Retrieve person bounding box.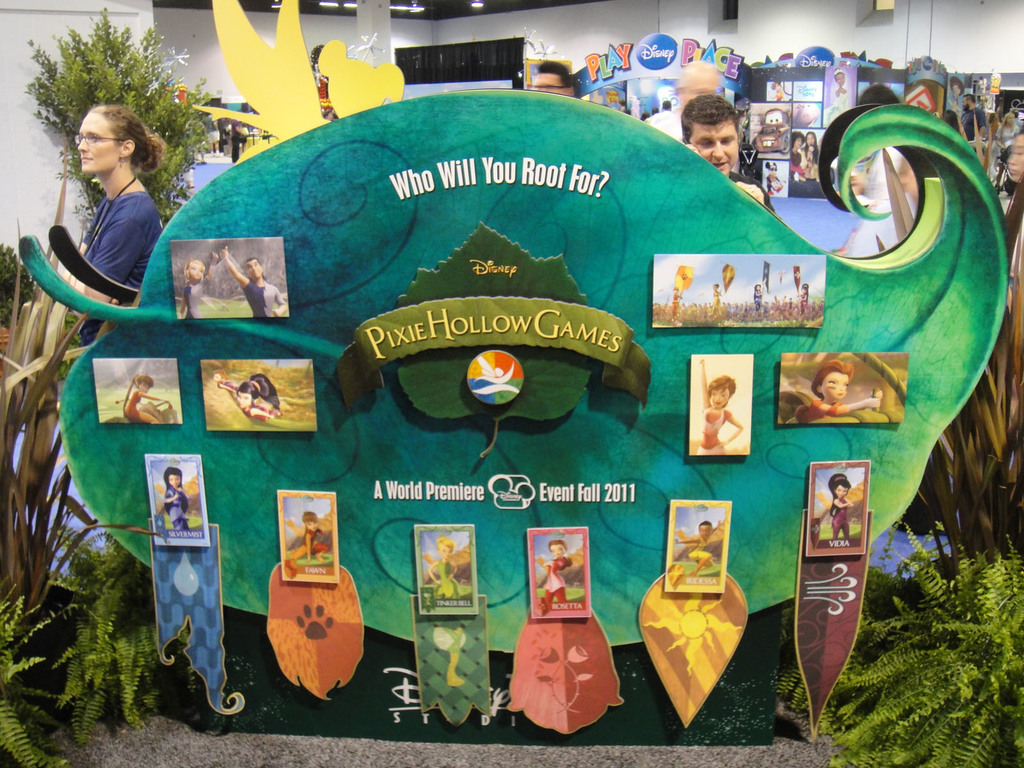
Bounding box: <box>441,627,465,685</box>.
